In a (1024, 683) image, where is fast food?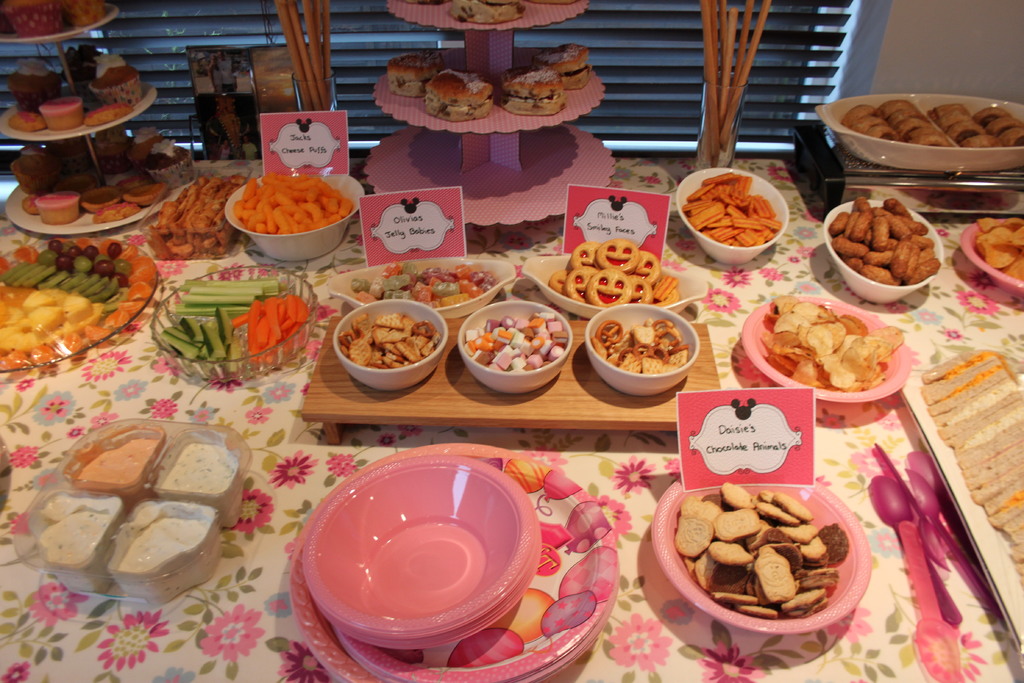
497:65:564:116.
